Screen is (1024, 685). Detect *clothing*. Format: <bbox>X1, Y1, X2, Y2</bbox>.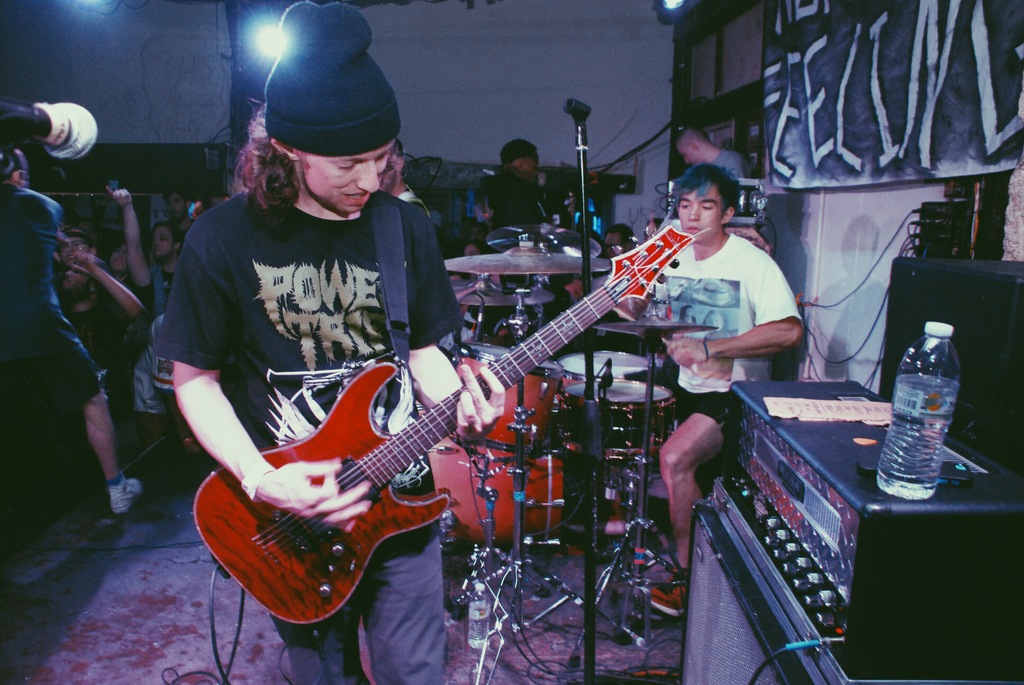
<bbox>155, 189, 463, 684</bbox>.
